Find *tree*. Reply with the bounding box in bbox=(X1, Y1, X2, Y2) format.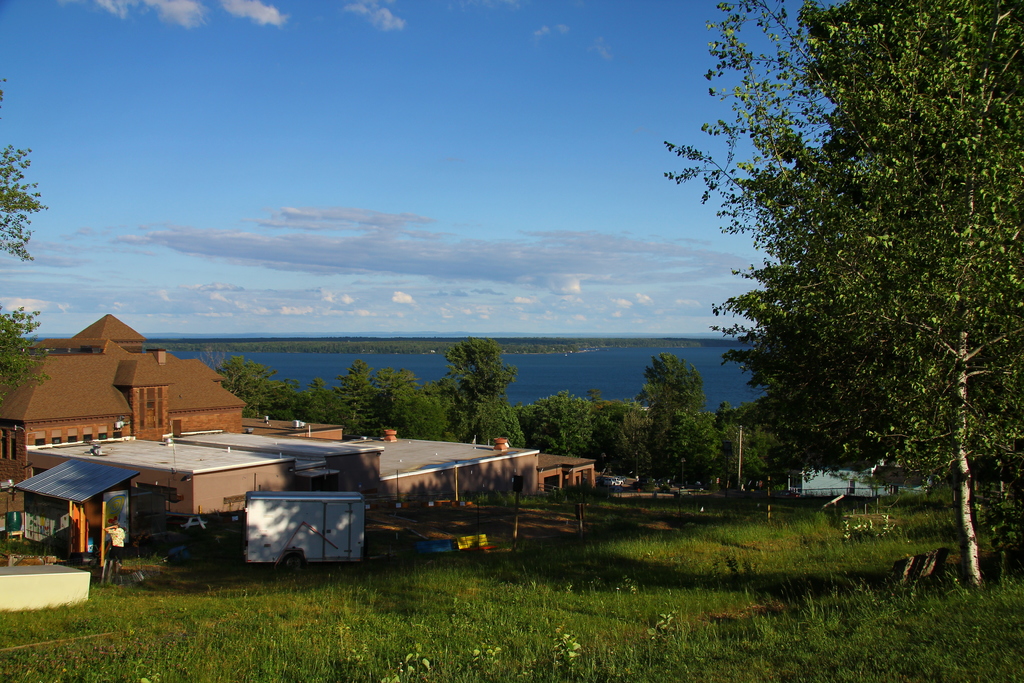
bbox=(0, 301, 52, 404).
